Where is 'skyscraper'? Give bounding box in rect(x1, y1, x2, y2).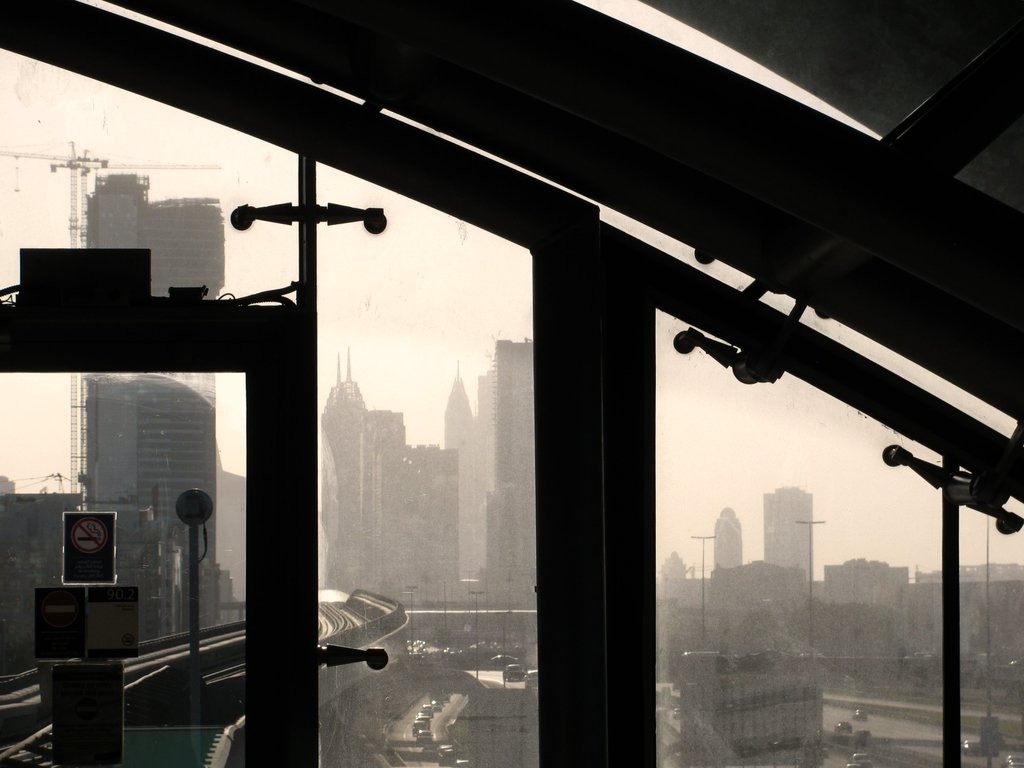
rect(705, 499, 744, 575).
